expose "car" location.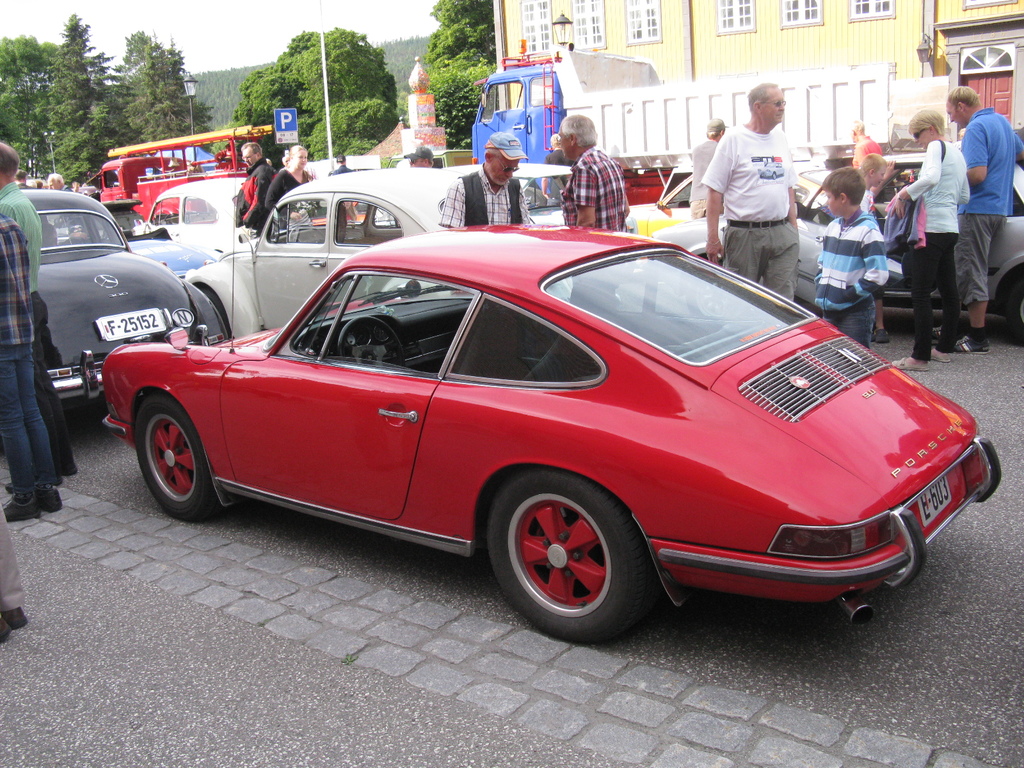
Exposed at region(181, 180, 578, 339).
